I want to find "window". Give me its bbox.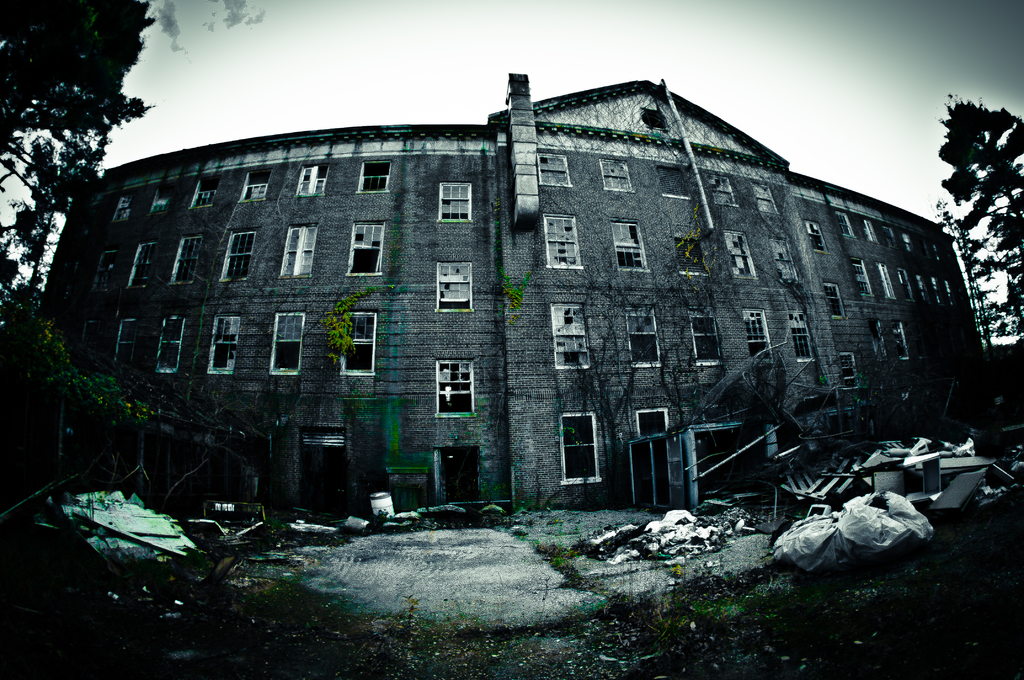
locate(538, 151, 574, 190).
